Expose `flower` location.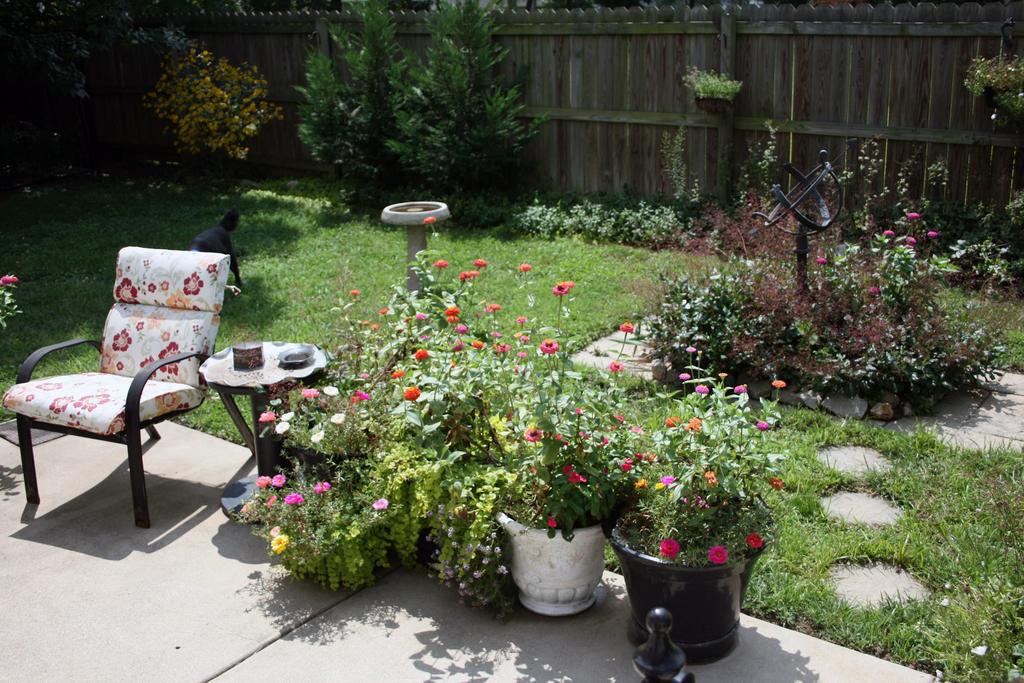
Exposed at <bbox>709, 547, 730, 565</bbox>.
